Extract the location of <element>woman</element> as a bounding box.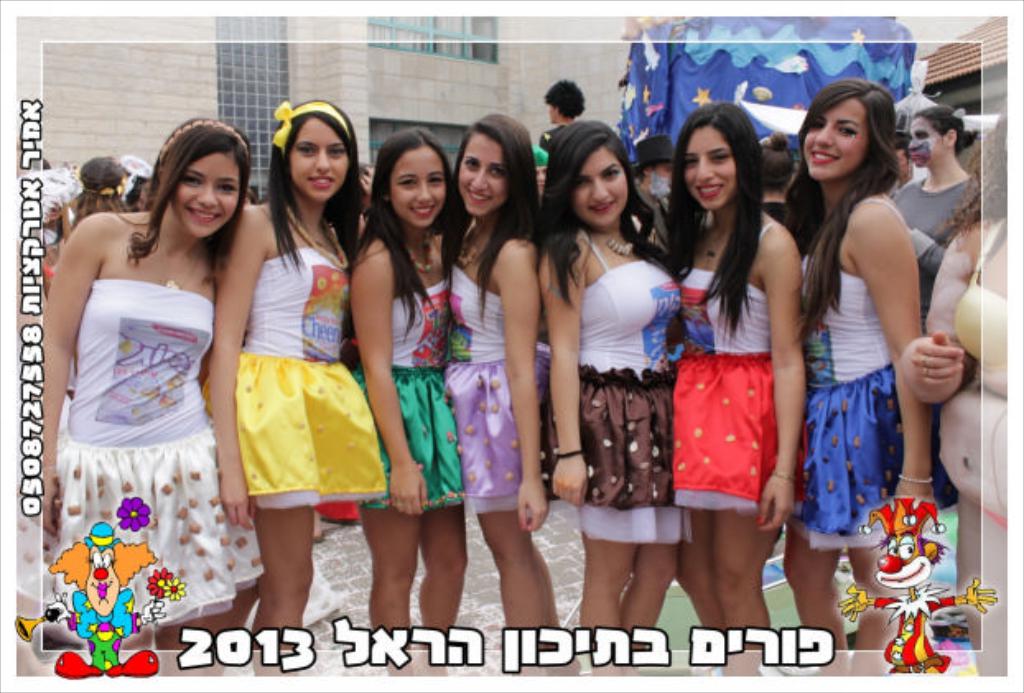
BBox(346, 117, 458, 675).
